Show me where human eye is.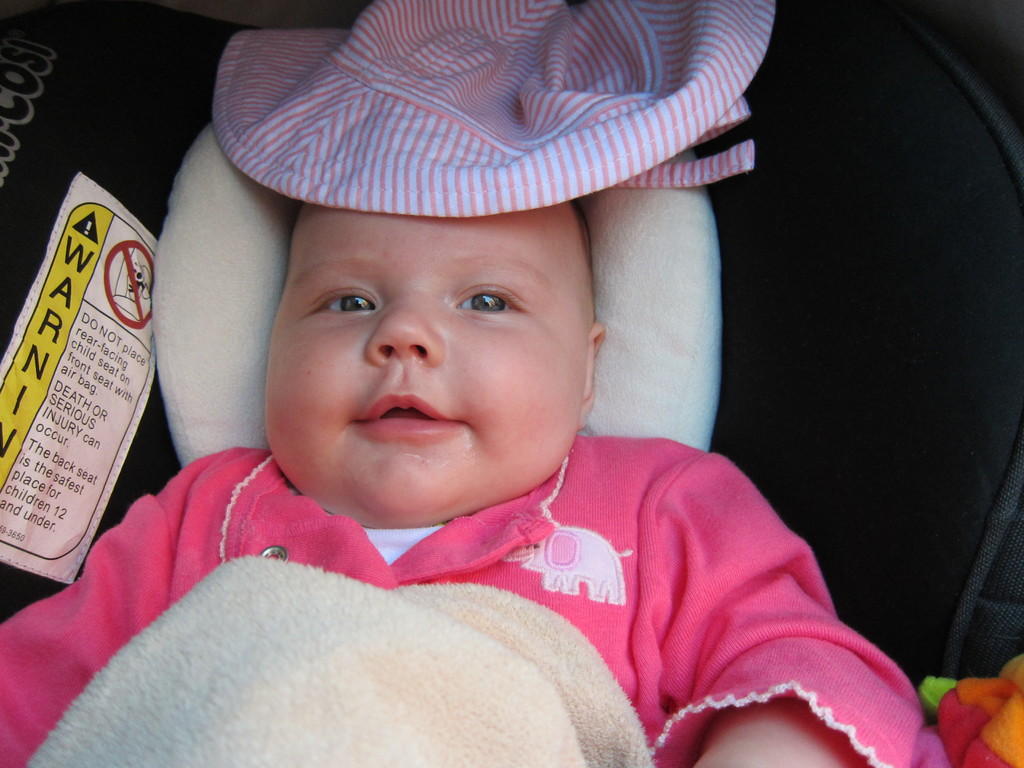
human eye is at box(300, 288, 382, 320).
